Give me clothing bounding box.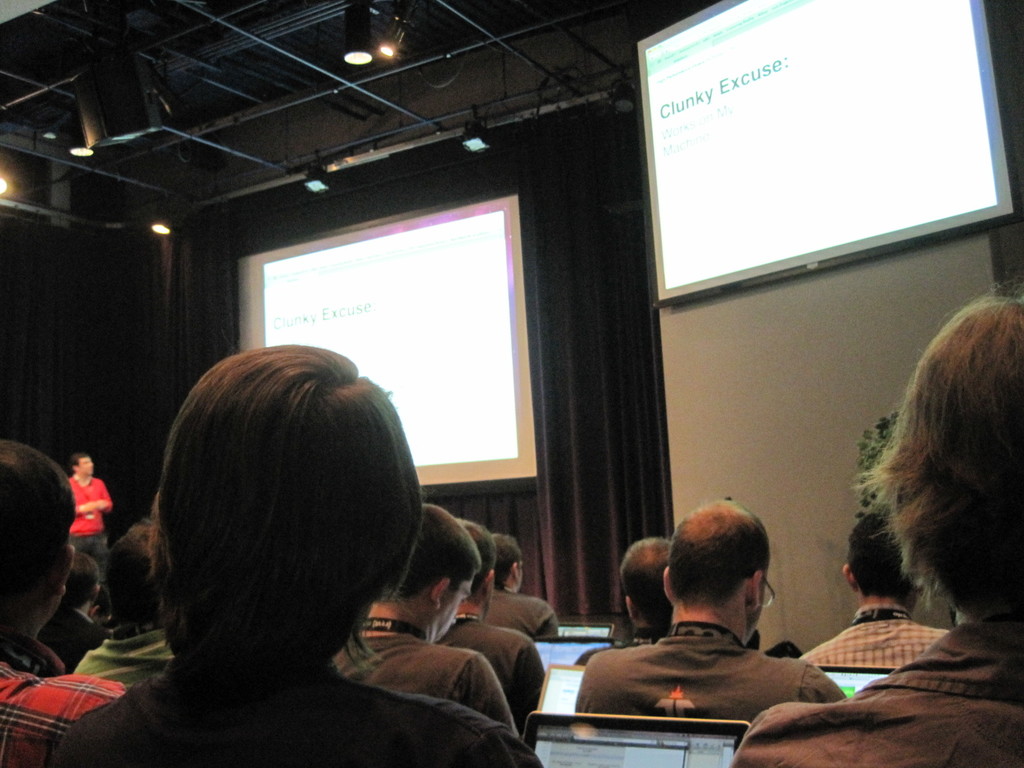
{"x1": 479, "y1": 591, "x2": 553, "y2": 634}.
